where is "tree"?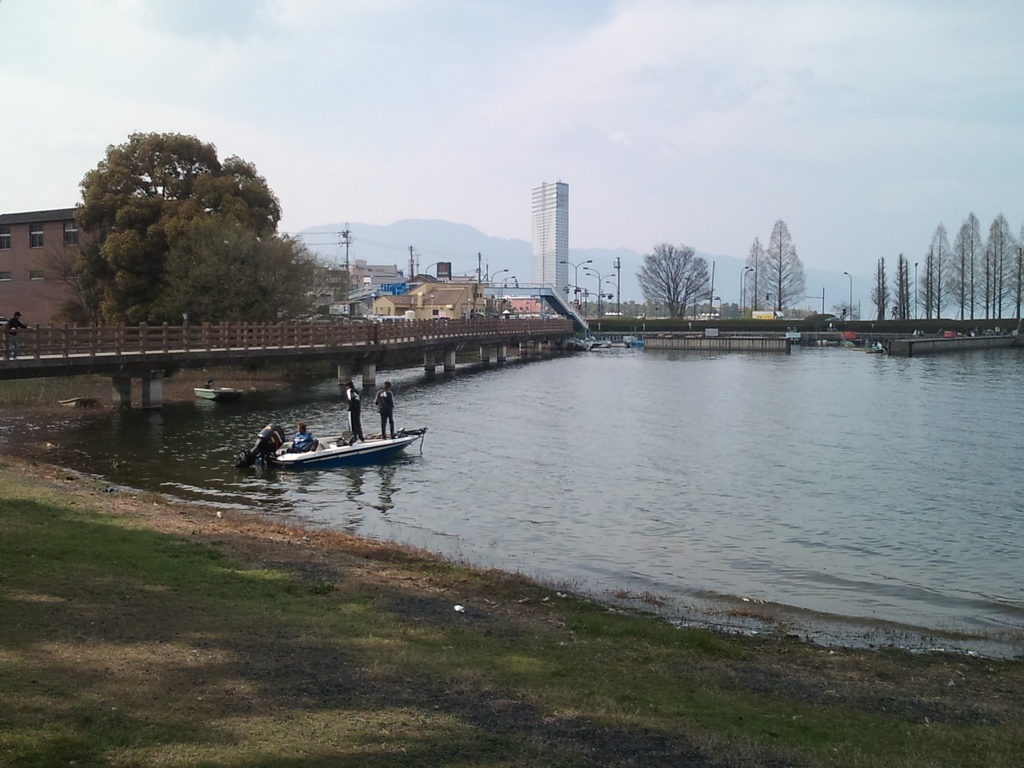
l=836, t=301, r=870, b=324.
